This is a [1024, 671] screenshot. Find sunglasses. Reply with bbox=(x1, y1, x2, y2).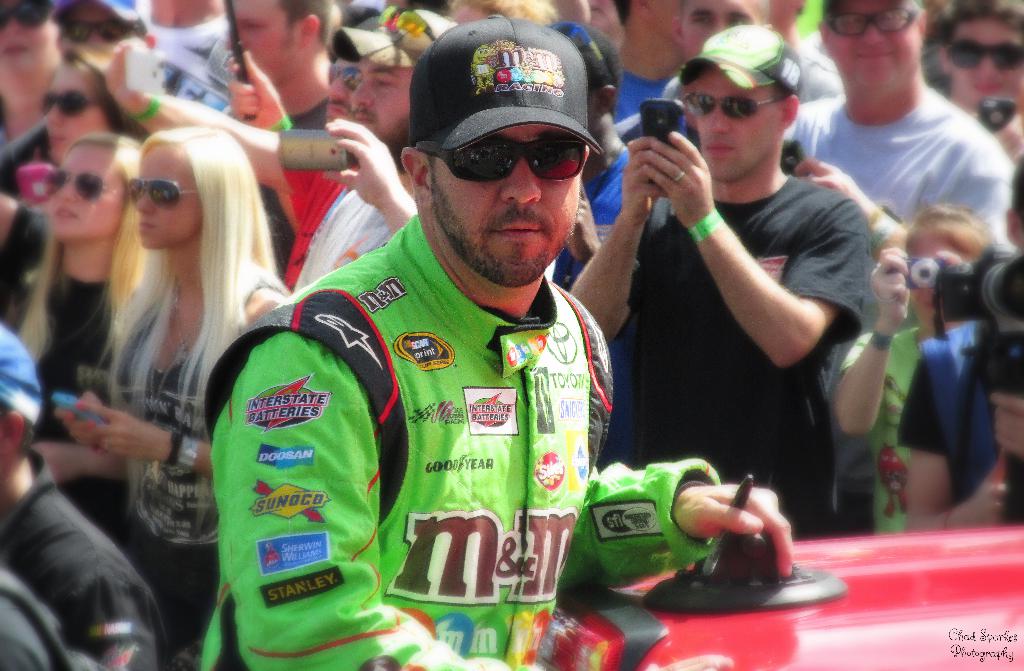
bbox=(0, 0, 51, 30).
